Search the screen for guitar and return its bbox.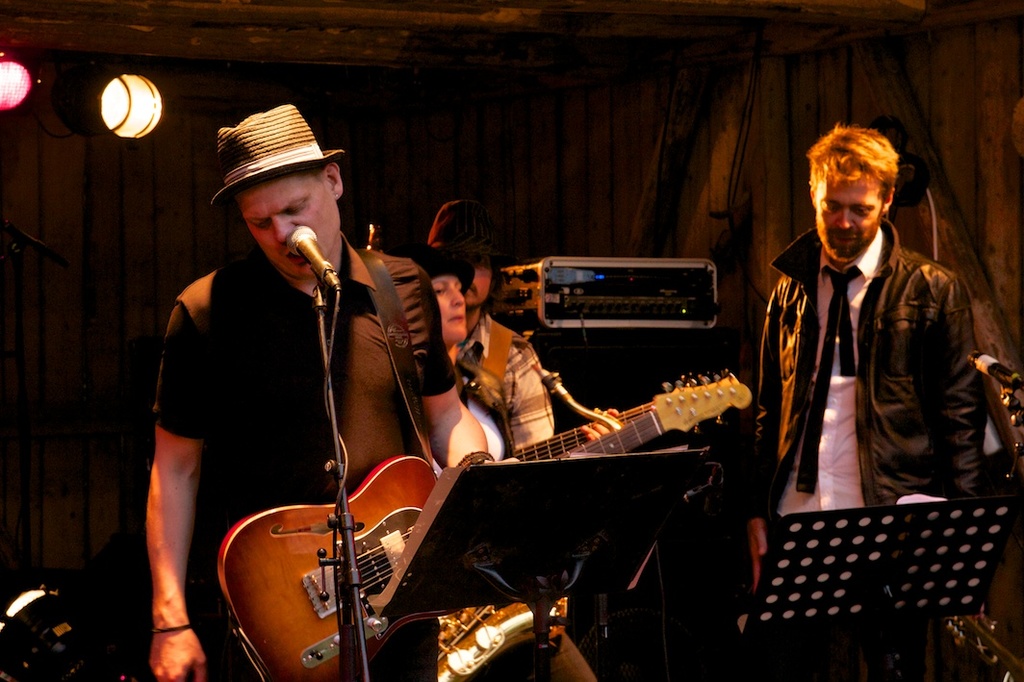
Found: {"left": 214, "top": 385, "right": 740, "bottom": 658}.
